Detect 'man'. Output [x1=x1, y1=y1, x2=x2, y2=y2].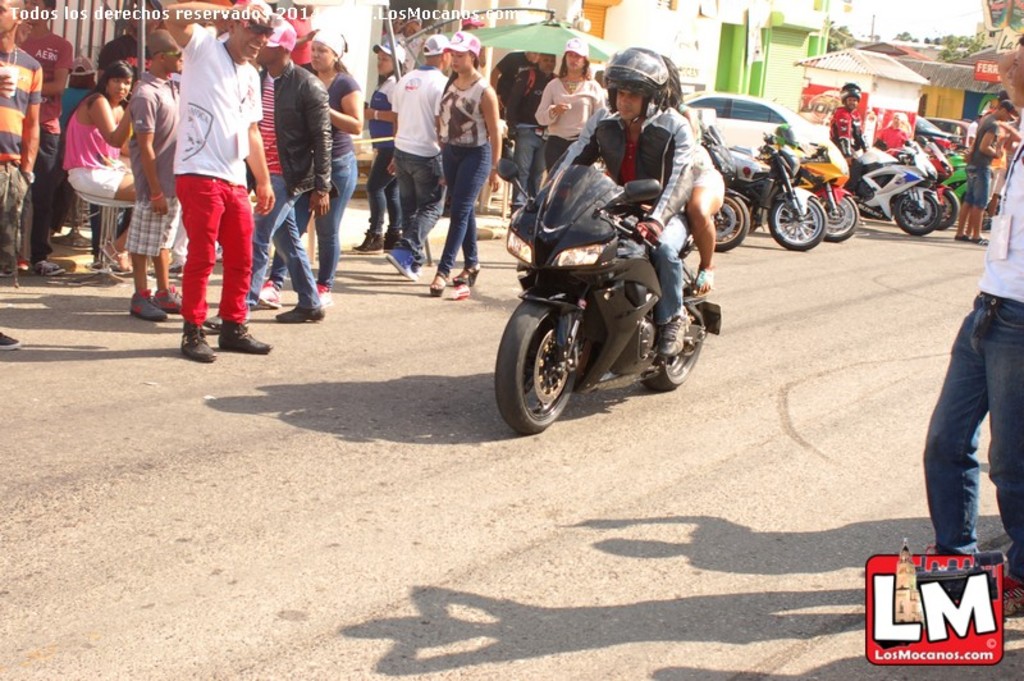
[x1=15, y1=0, x2=73, y2=275].
